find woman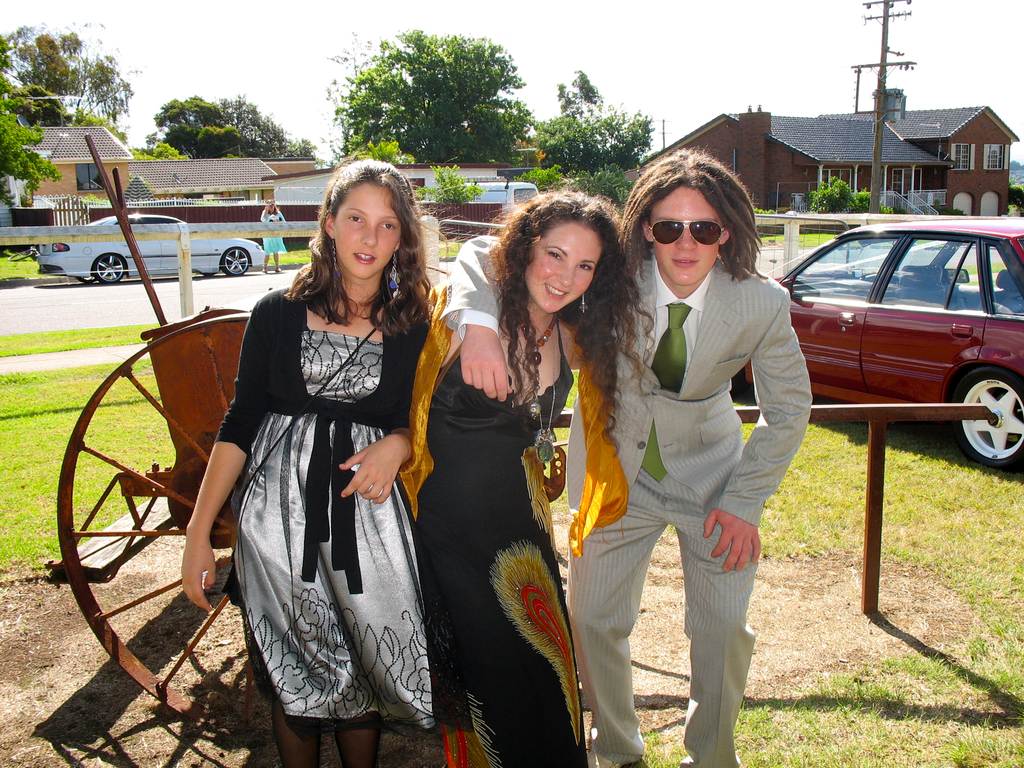
bbox(411, 189, 653, 767)
